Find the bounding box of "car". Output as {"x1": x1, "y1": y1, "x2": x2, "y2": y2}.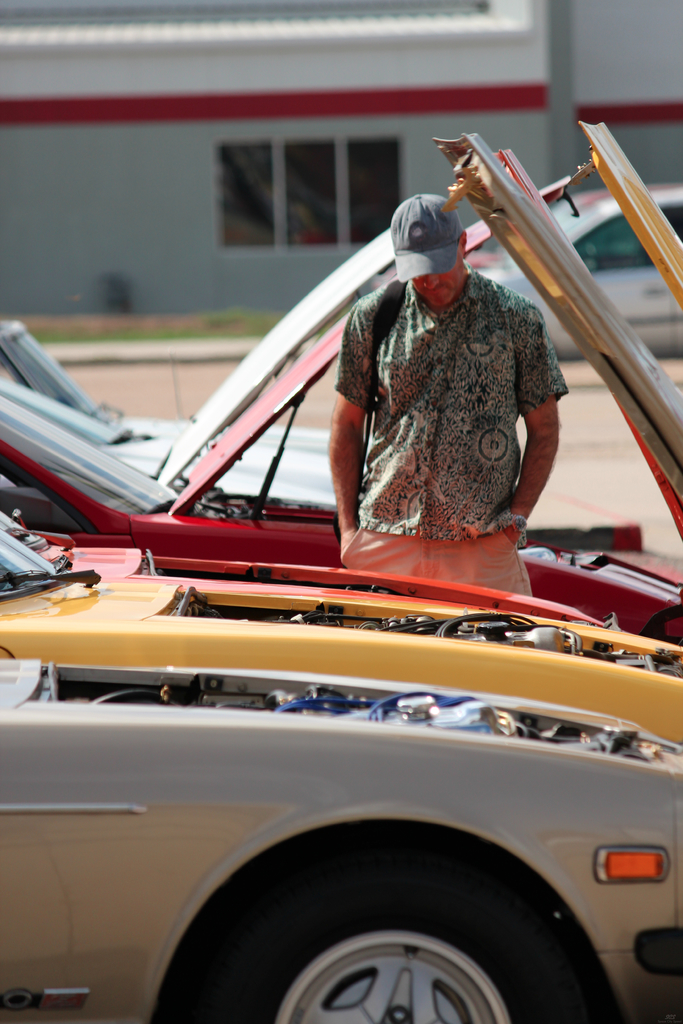
{"x1": 461, "y1": 188, "x2": 682, "y2": 362}.
